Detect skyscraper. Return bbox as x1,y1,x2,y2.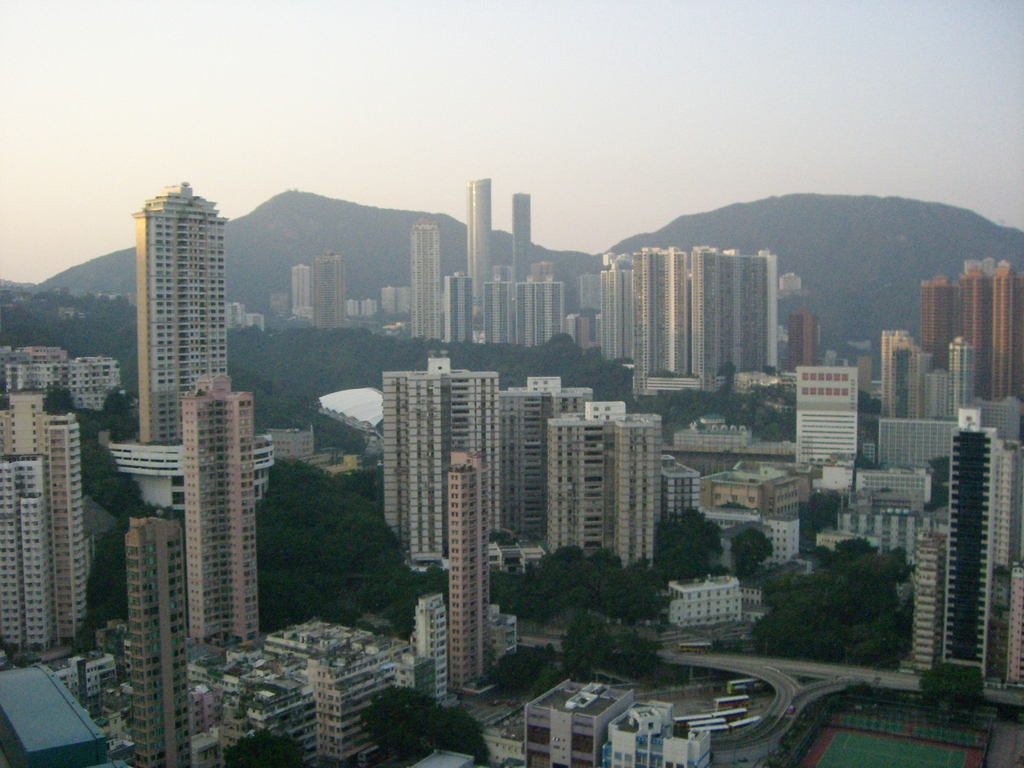
127,515,194,767.
